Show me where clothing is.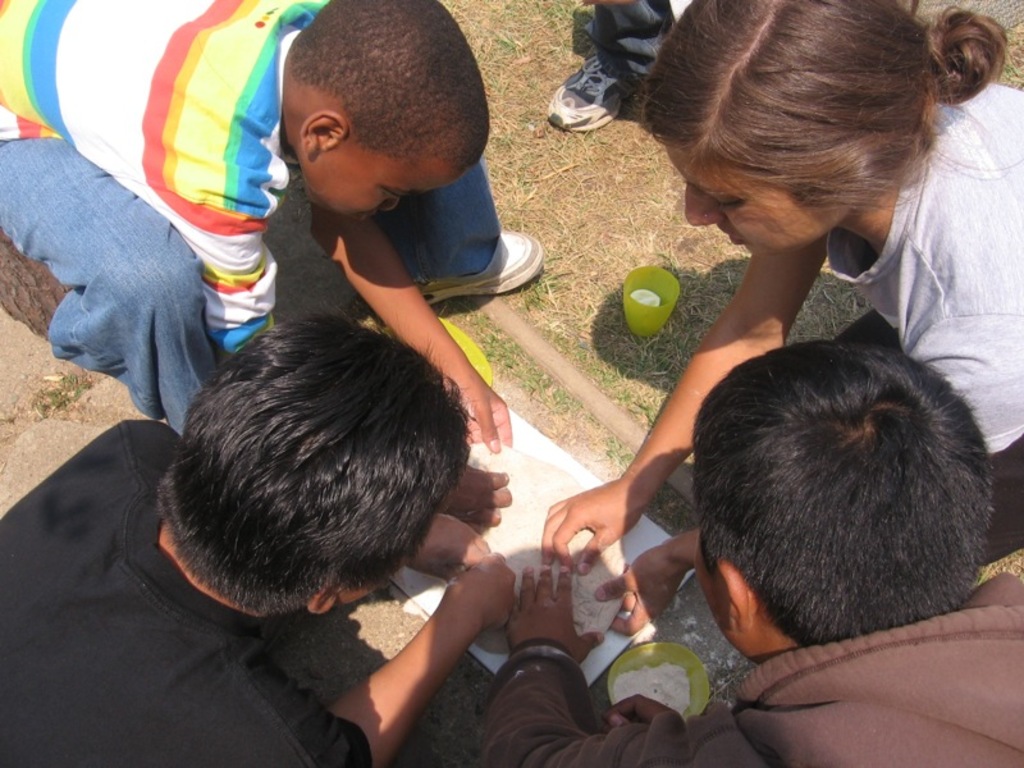
clothing is at bbox(0, 0, 511, 453).
